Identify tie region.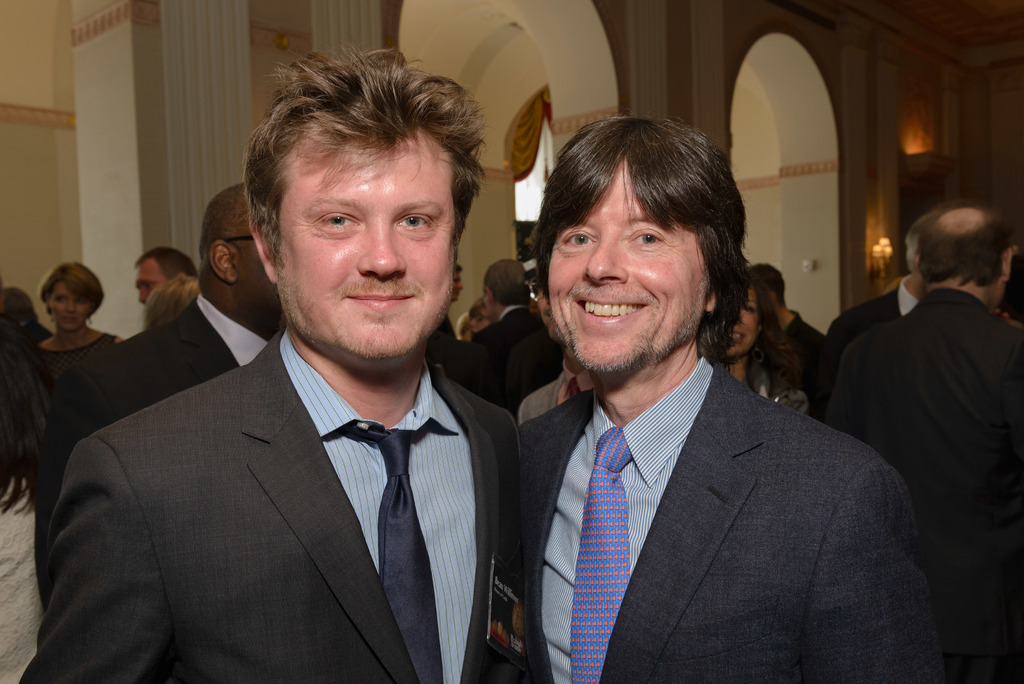
Region: select_region(336, 426, 444, 683).
